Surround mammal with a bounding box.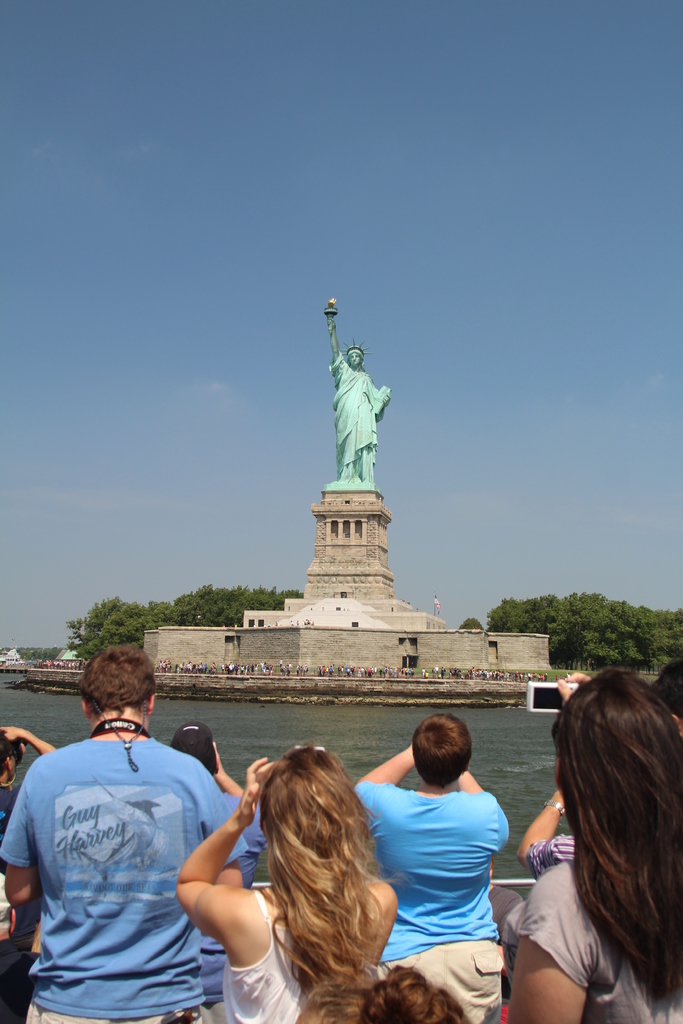
bbox(353, 712, 504, 1023).
